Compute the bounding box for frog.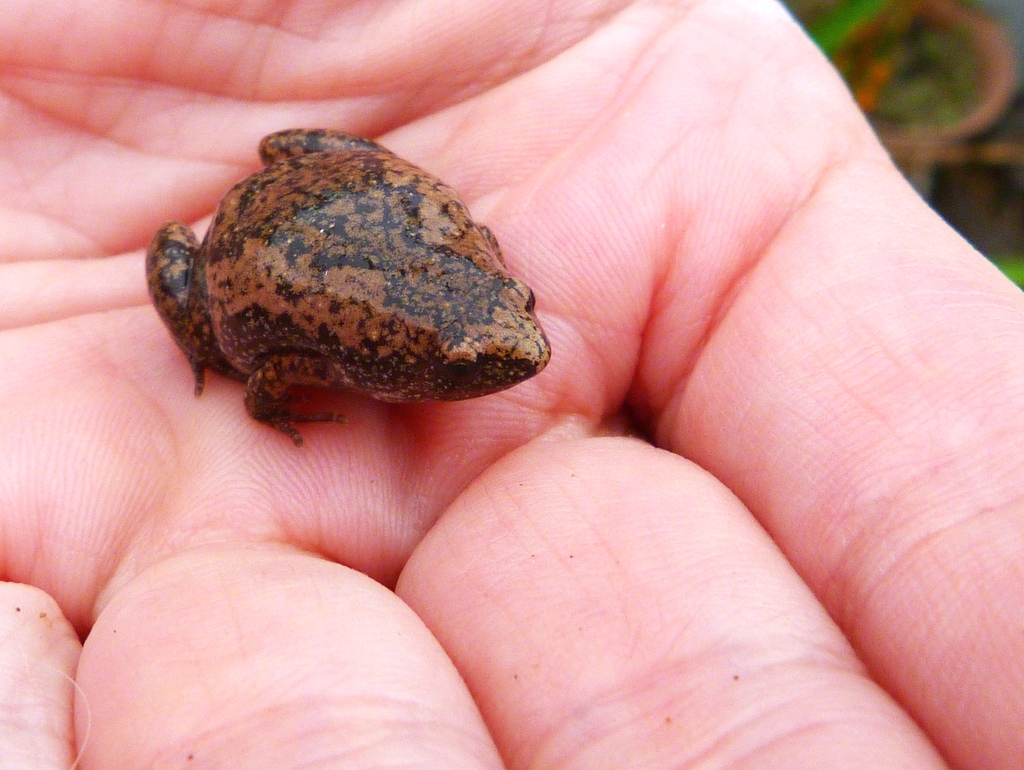
x1=140 y1=124 x2=554 y2=450.
